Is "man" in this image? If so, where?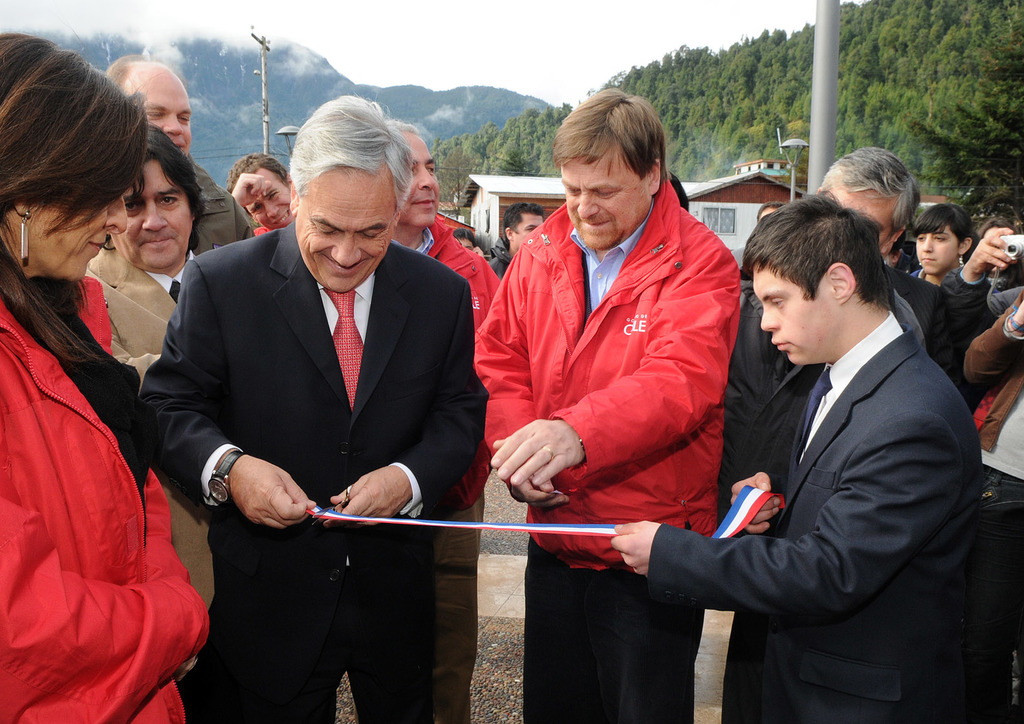
Yes, at bbox(98, 56, 252, 257).
